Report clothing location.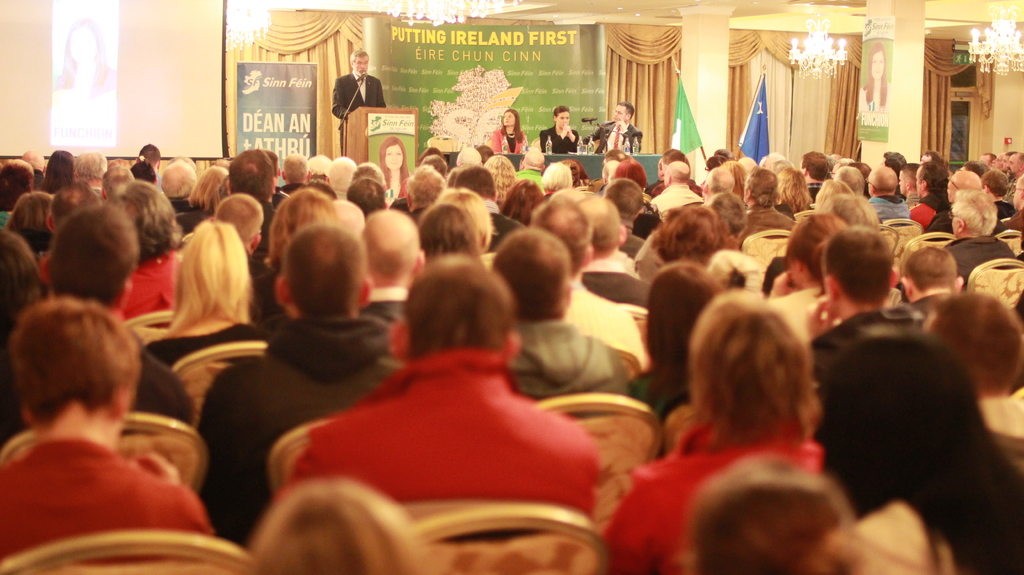
Report: locate(245, 251, 280, 316).
